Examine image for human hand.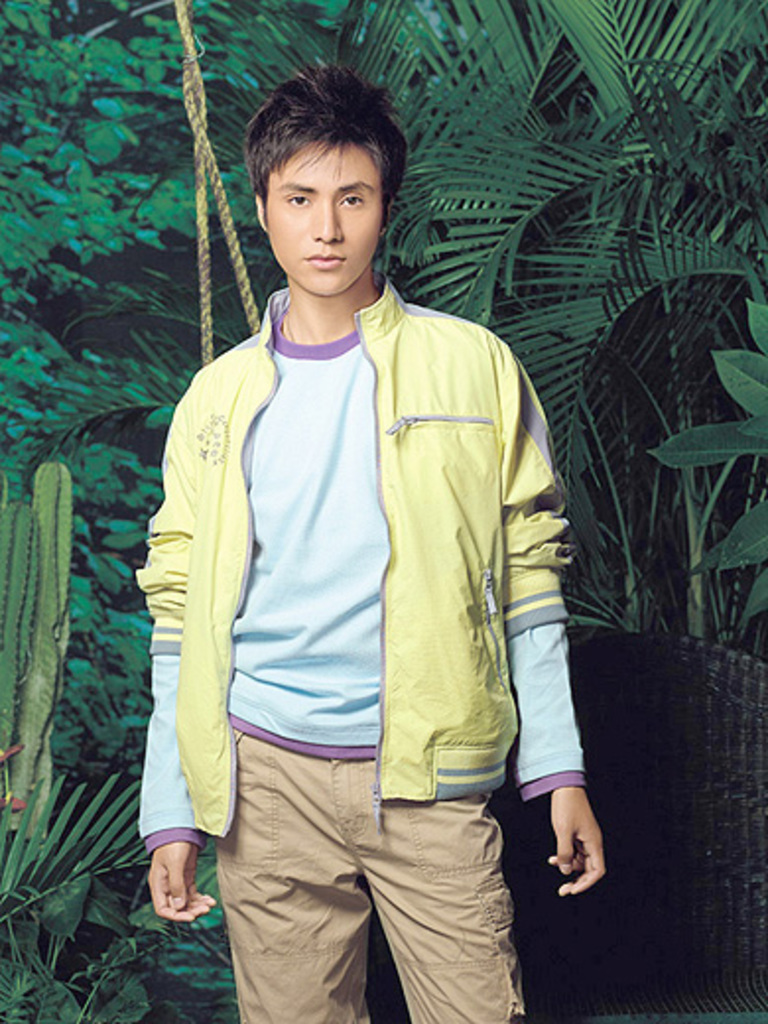
Examination result: crop(144, 837, 219, 928).
